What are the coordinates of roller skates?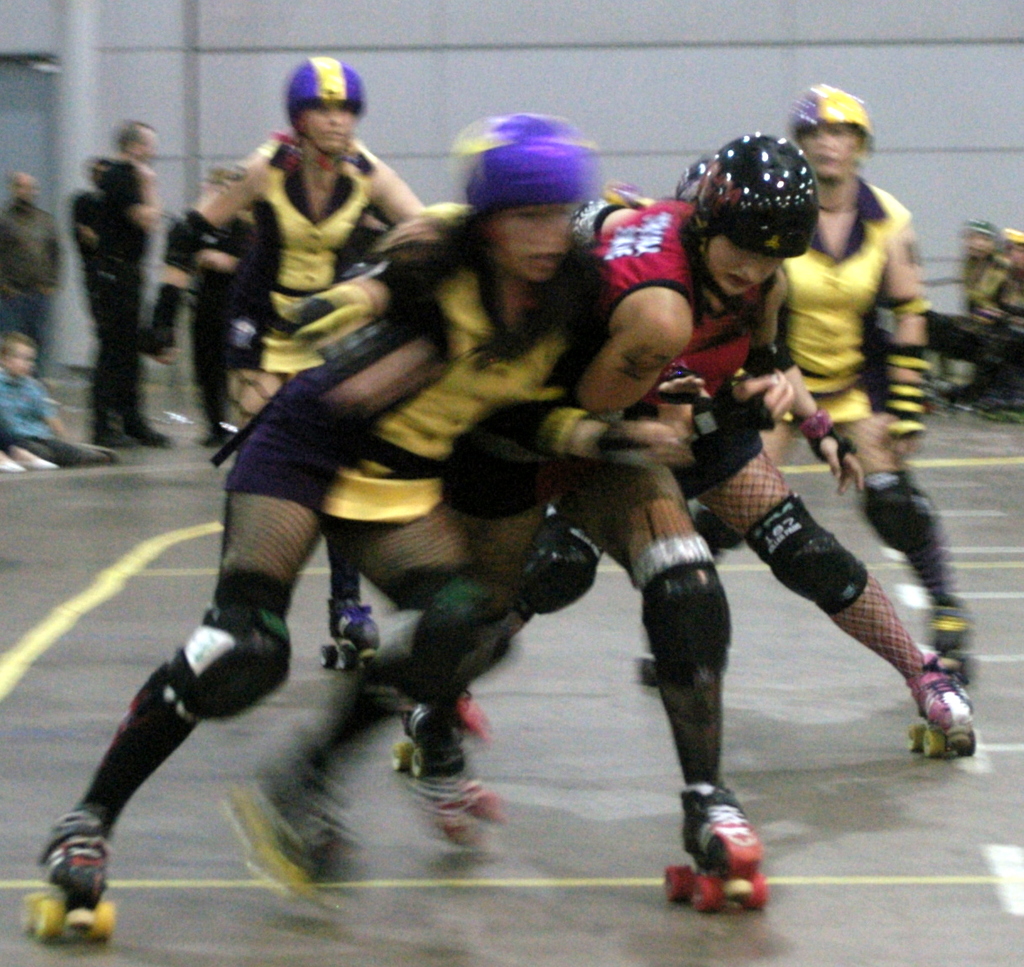
Rect(905, 649, 978, 758).
